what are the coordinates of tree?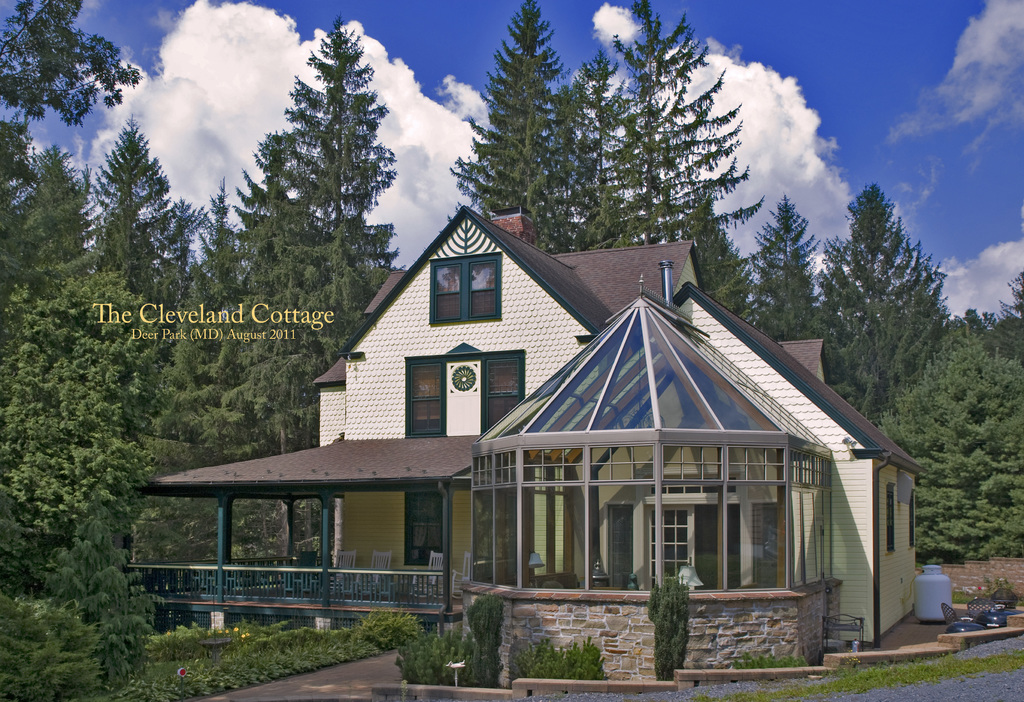
locate(536, 56, 613, 245).
